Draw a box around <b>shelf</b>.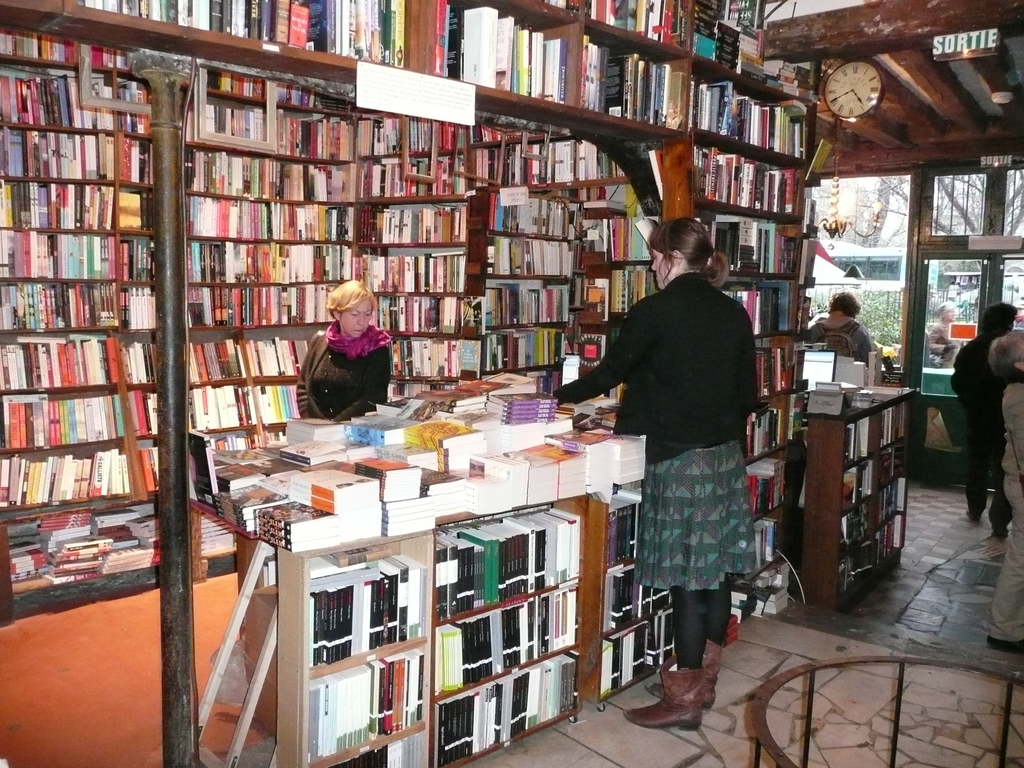
bbox=[582, 31, 691, 130].
